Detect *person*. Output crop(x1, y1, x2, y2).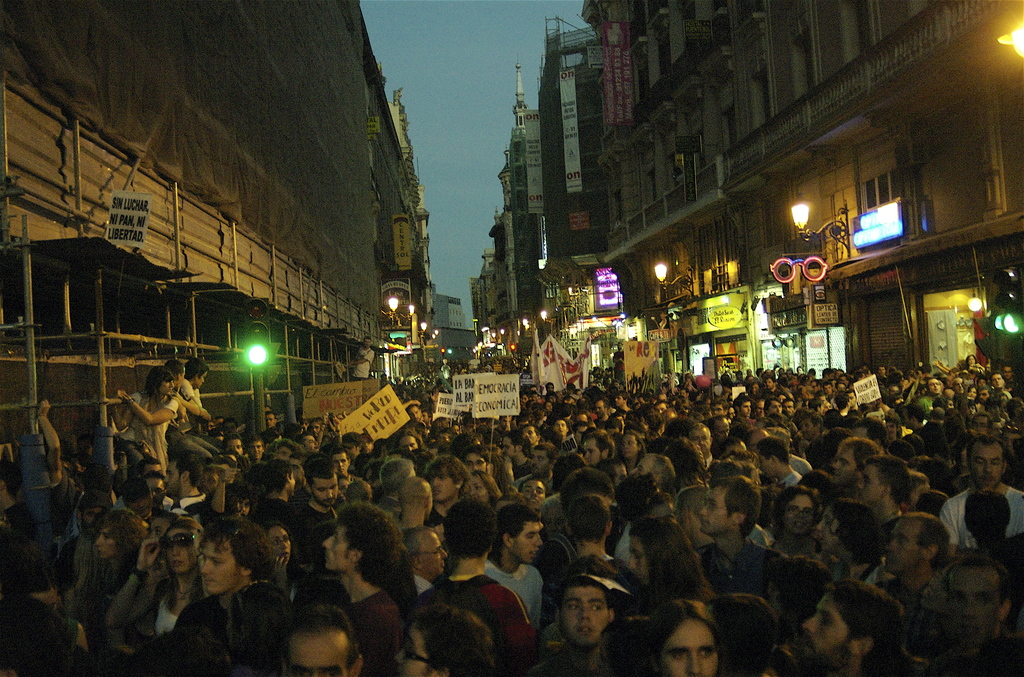
crop(56, 491, 113, 584).
